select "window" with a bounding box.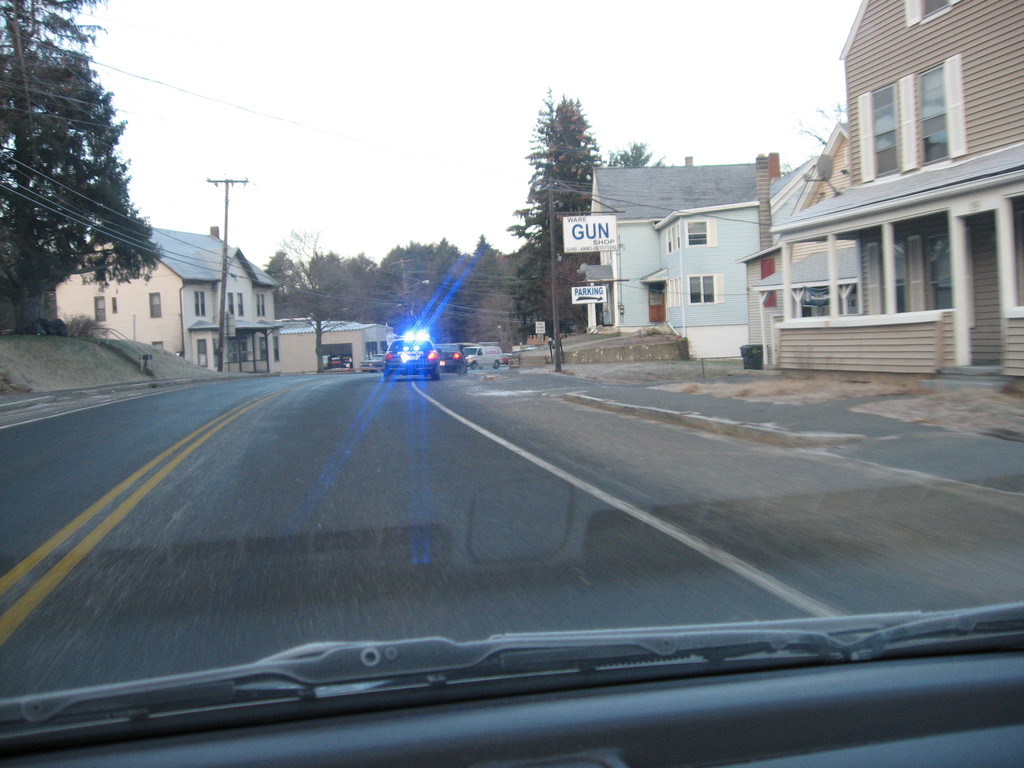
x1=147, y1=292, x2=161, y2=319.
